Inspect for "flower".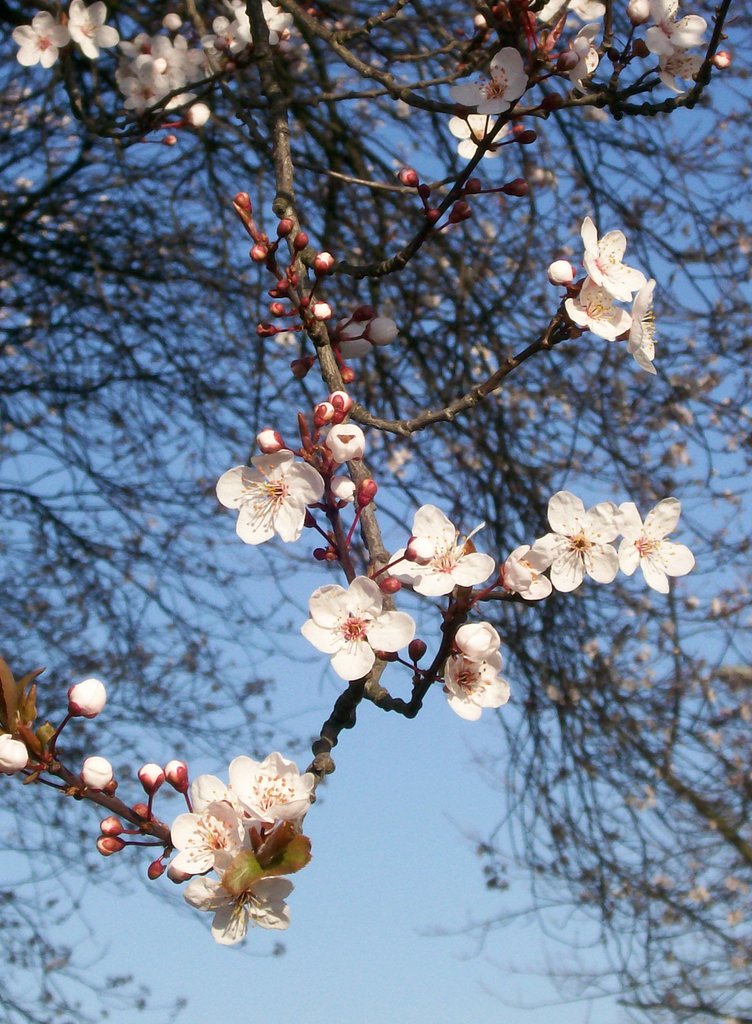
Inspection: bbox(442, 650, 509, 722).
